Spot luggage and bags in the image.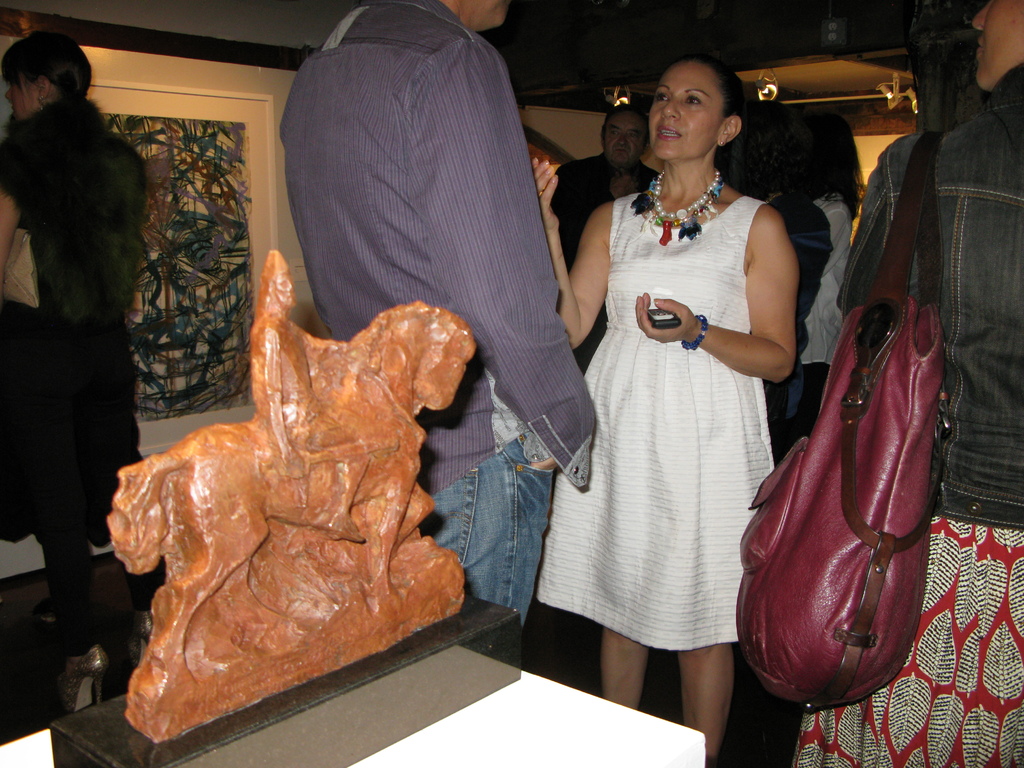
luggage and bags found at region(745, 127, 926, 710).
